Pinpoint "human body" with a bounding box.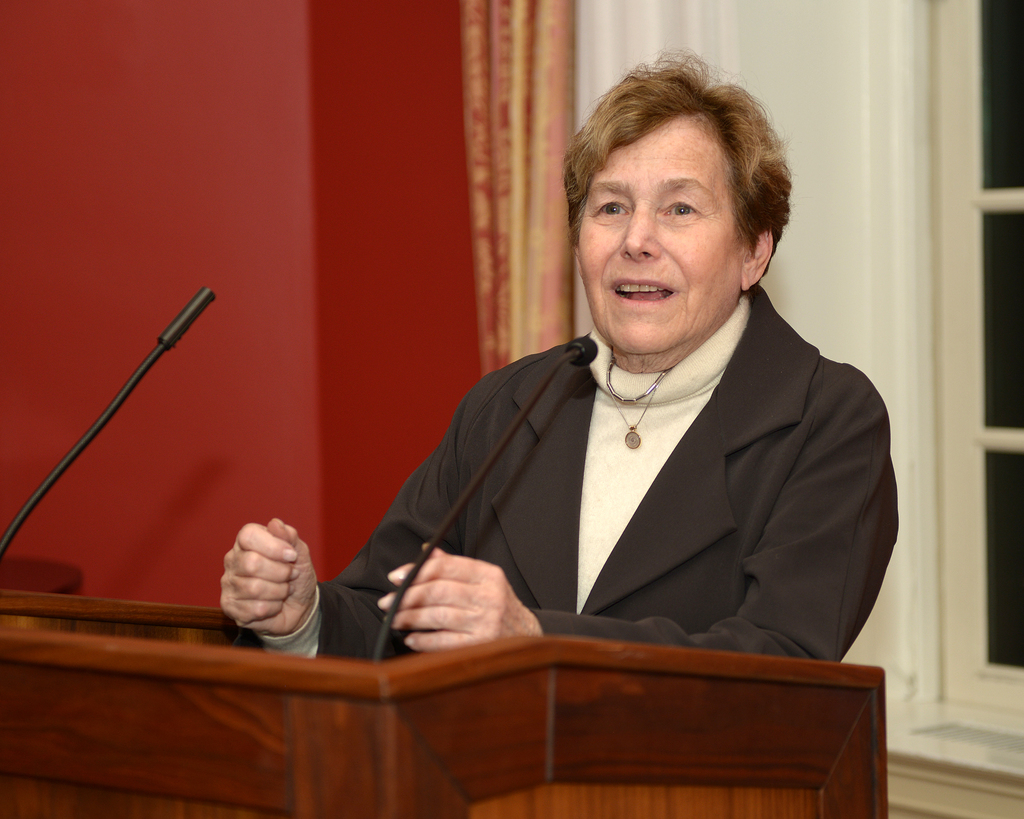
(x1=220, y1=49, x2=892, y2=667).
